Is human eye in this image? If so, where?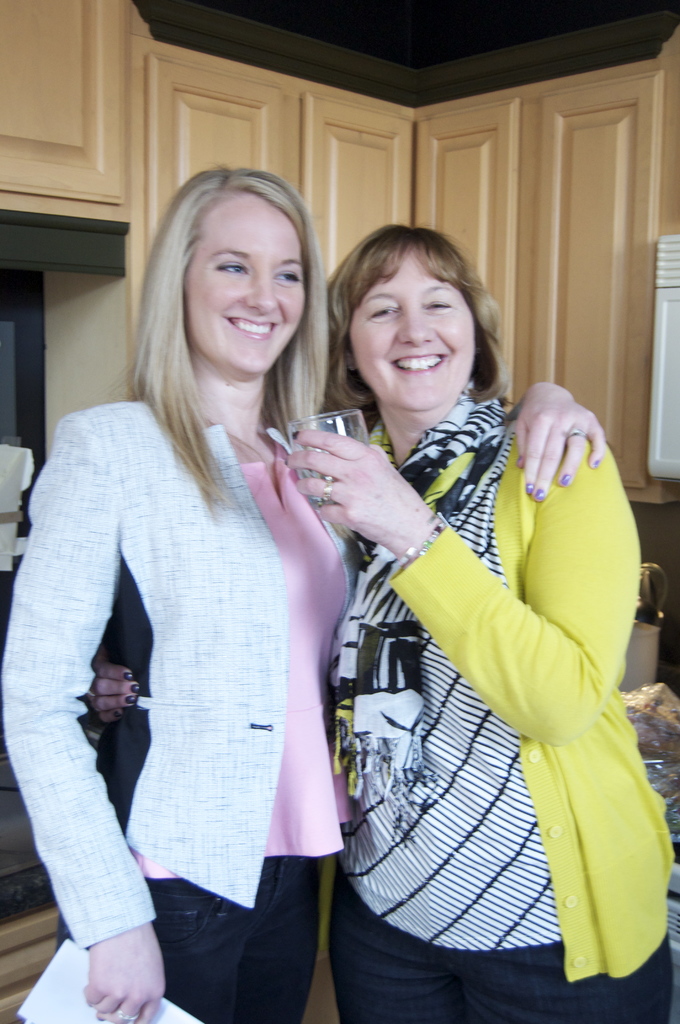
Yes, at 275, 261, 299, 284.
